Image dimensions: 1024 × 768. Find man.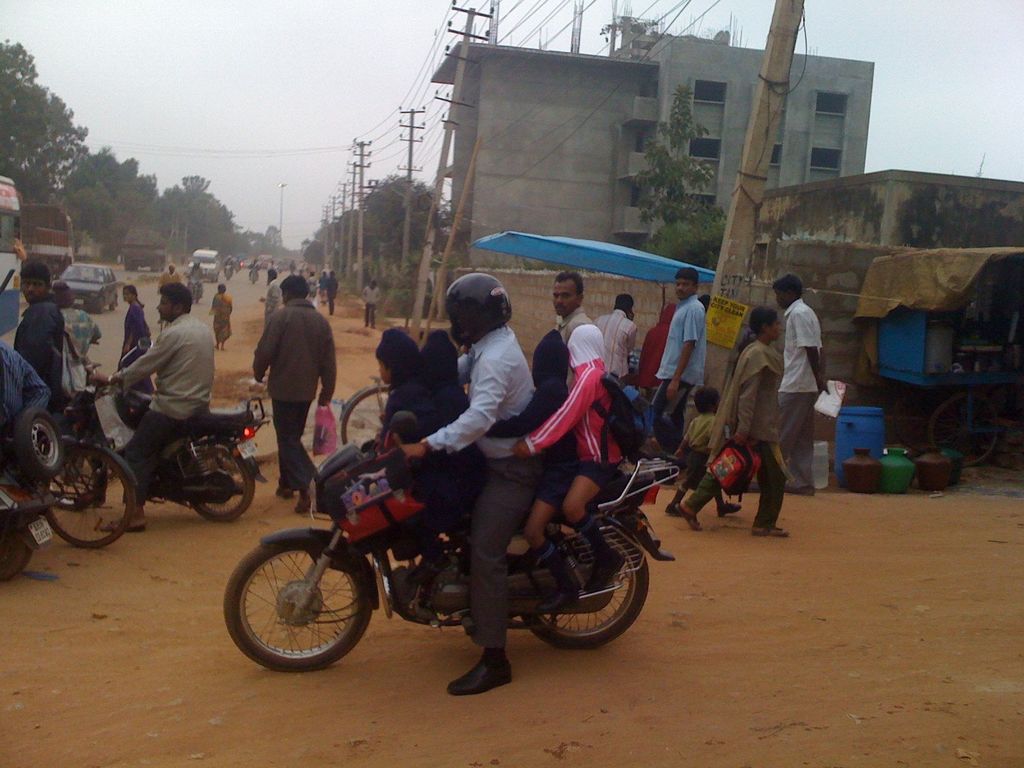
{"left": 233, "top": 276, "right": 330, "bottom": 490}.
